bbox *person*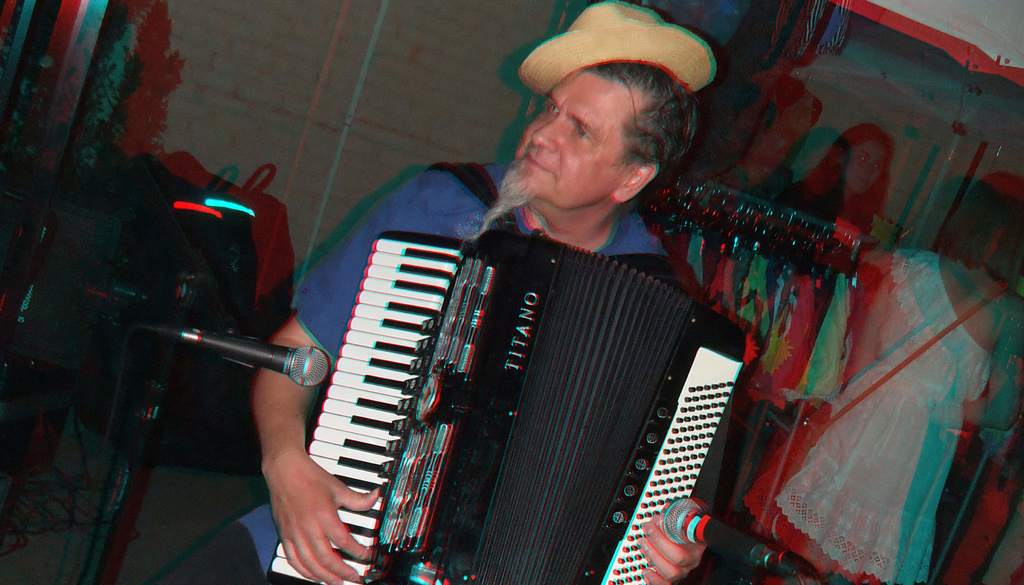
x1=783, y1=118, x2=892, y2=229
